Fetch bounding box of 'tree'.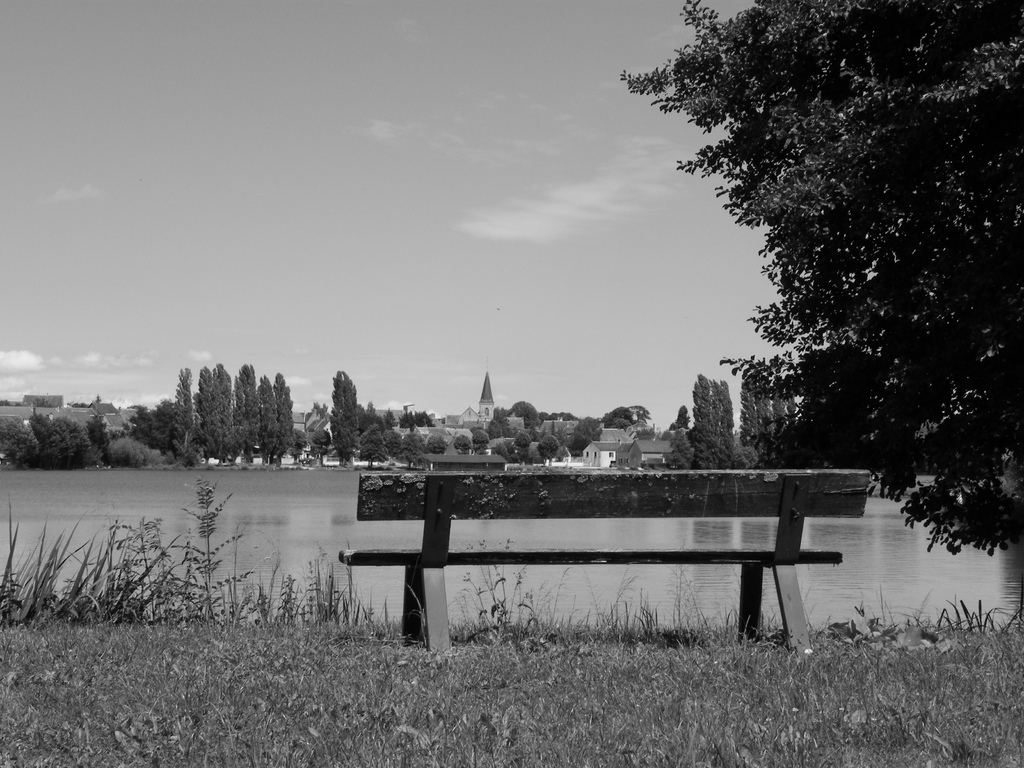
Bbox: select_region(332, 367, 362, 463).
